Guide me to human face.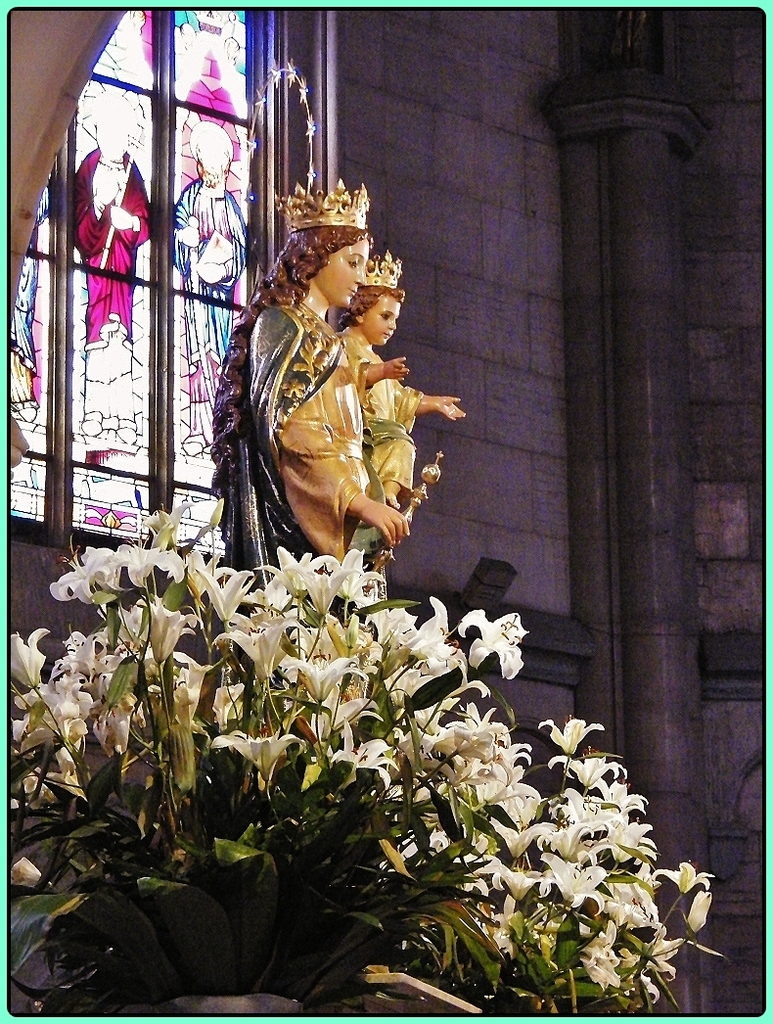
Guidance: Rect(314, 239, 370, 311).
